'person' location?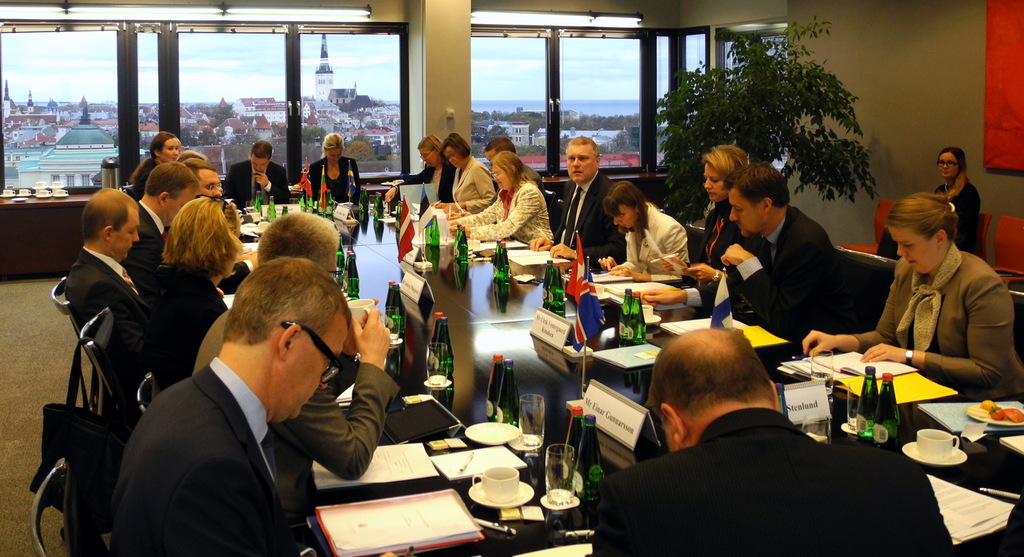
bbox=(117, 164, 201, 284)
